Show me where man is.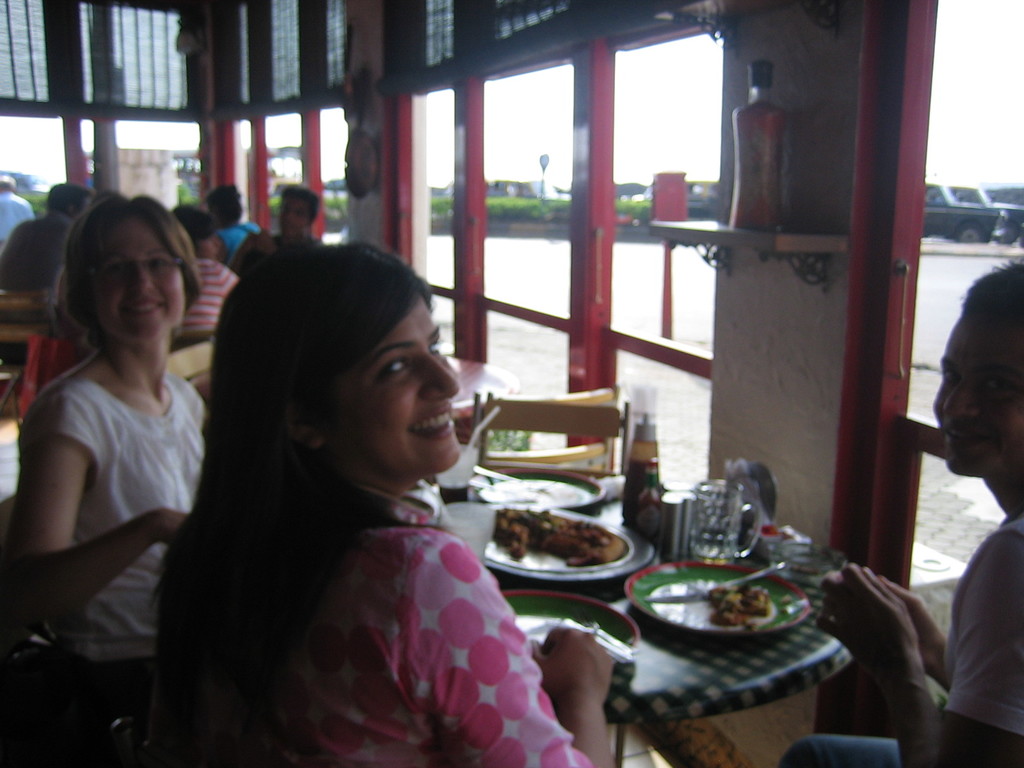
man is at [0,175,95,292].
